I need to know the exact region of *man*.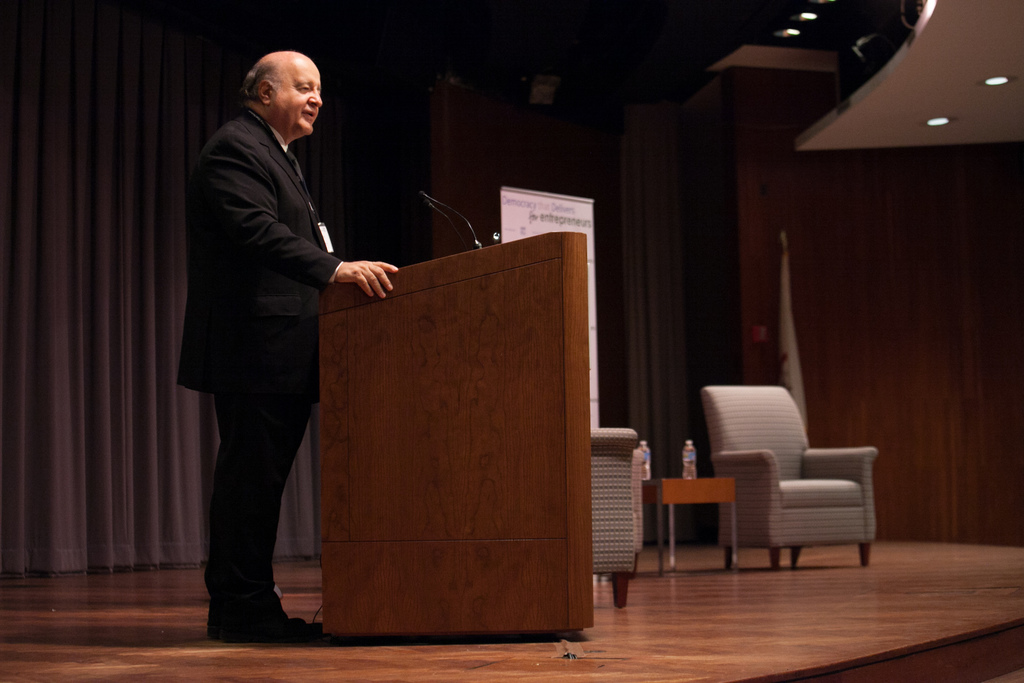
Region: {"x1": 175, "y1": 47, "x2": 371, "y2": 630}.
